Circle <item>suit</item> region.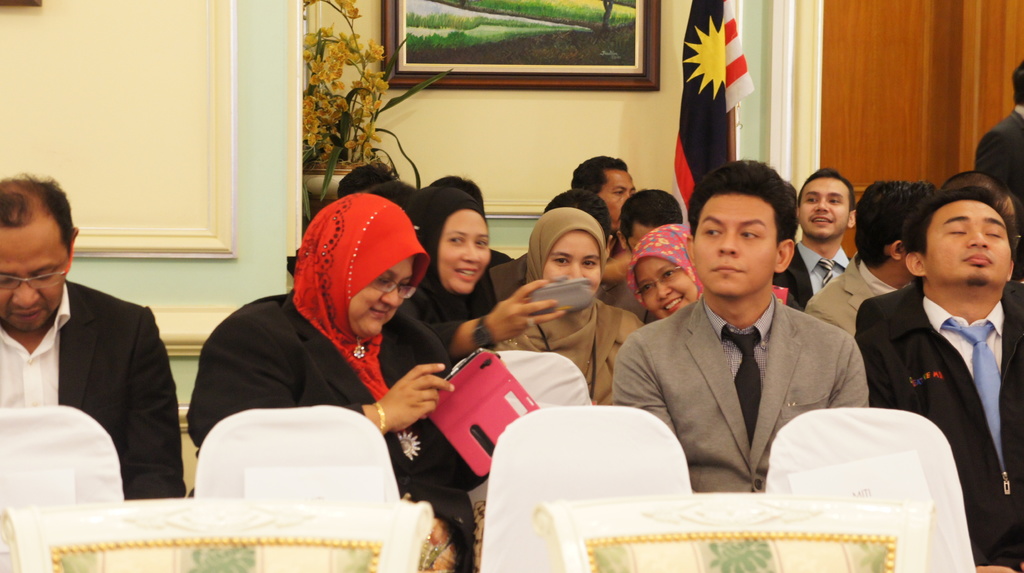
Region: select_region(802, 257, 878, 339).
